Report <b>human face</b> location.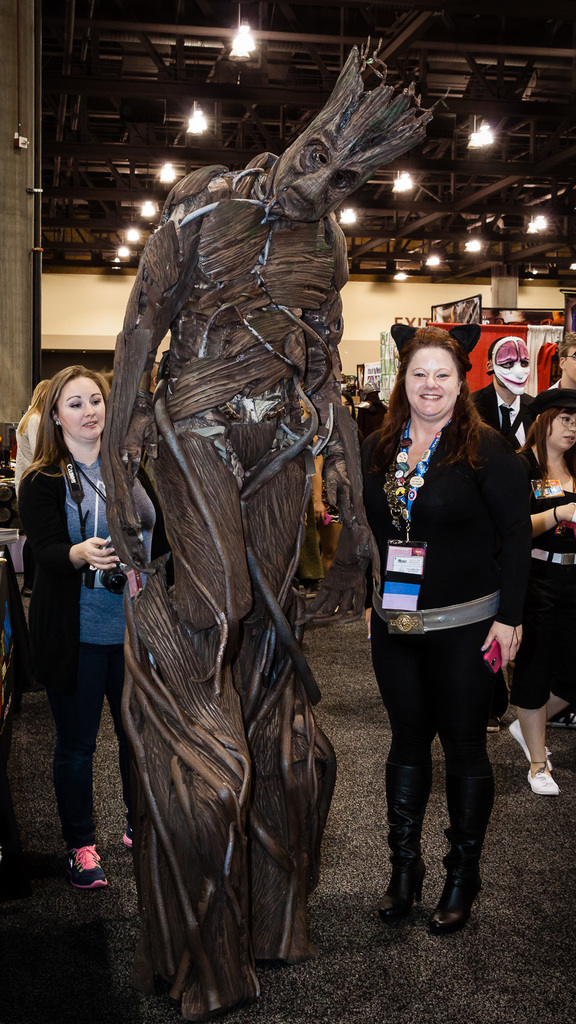
Report: 493,340,530,393.
